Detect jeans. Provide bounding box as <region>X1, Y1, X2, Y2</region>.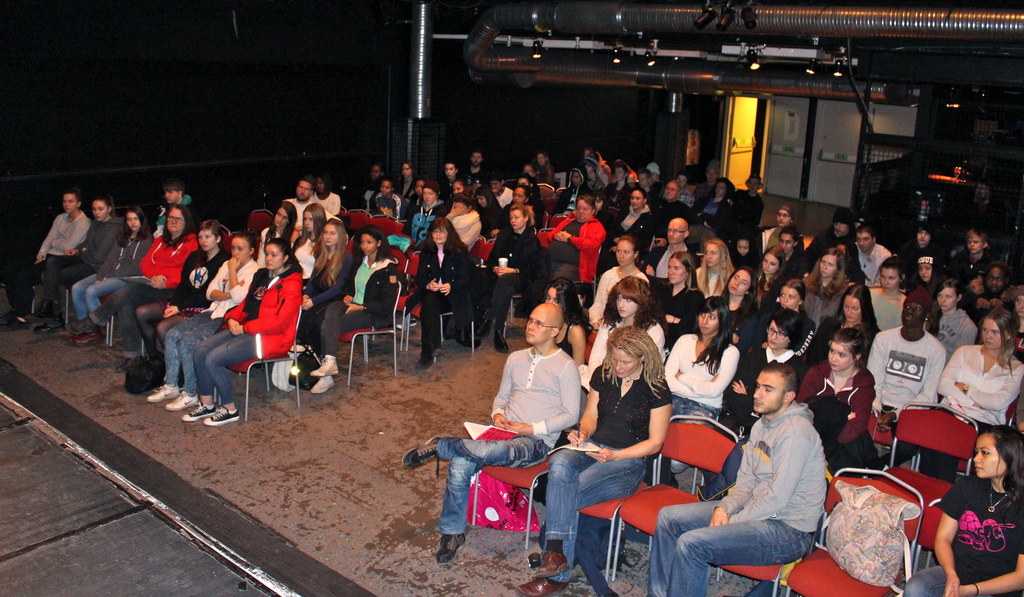
<region>482, 269, 518, 327</region>.
